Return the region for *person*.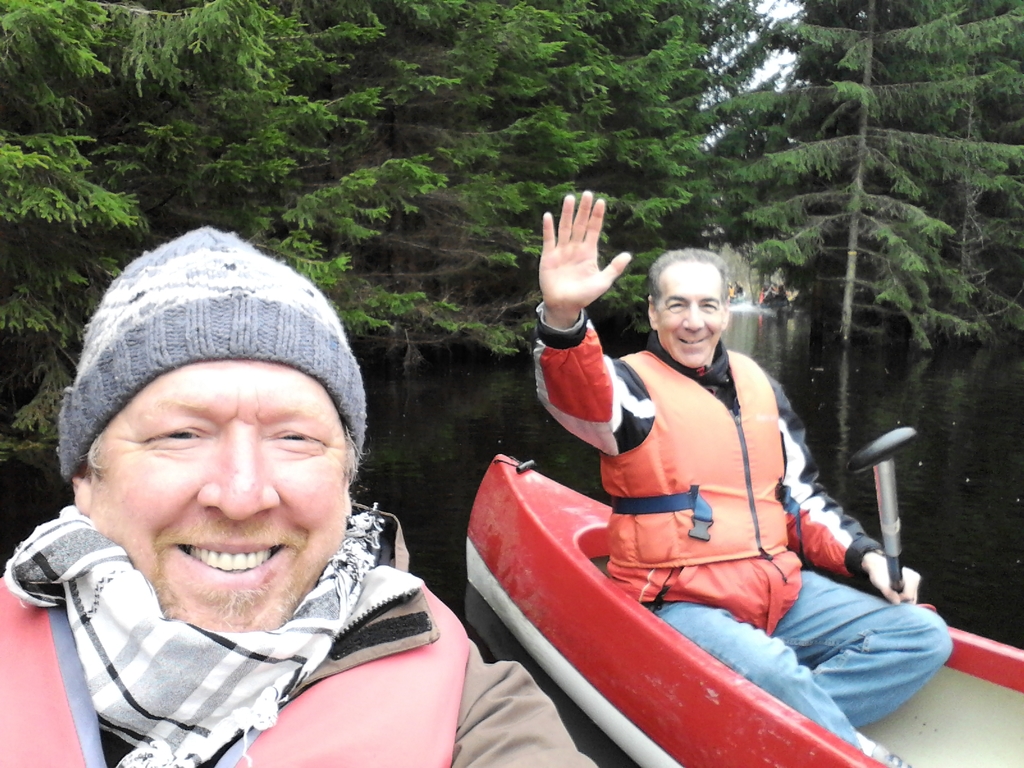
[19,207,499,758].
